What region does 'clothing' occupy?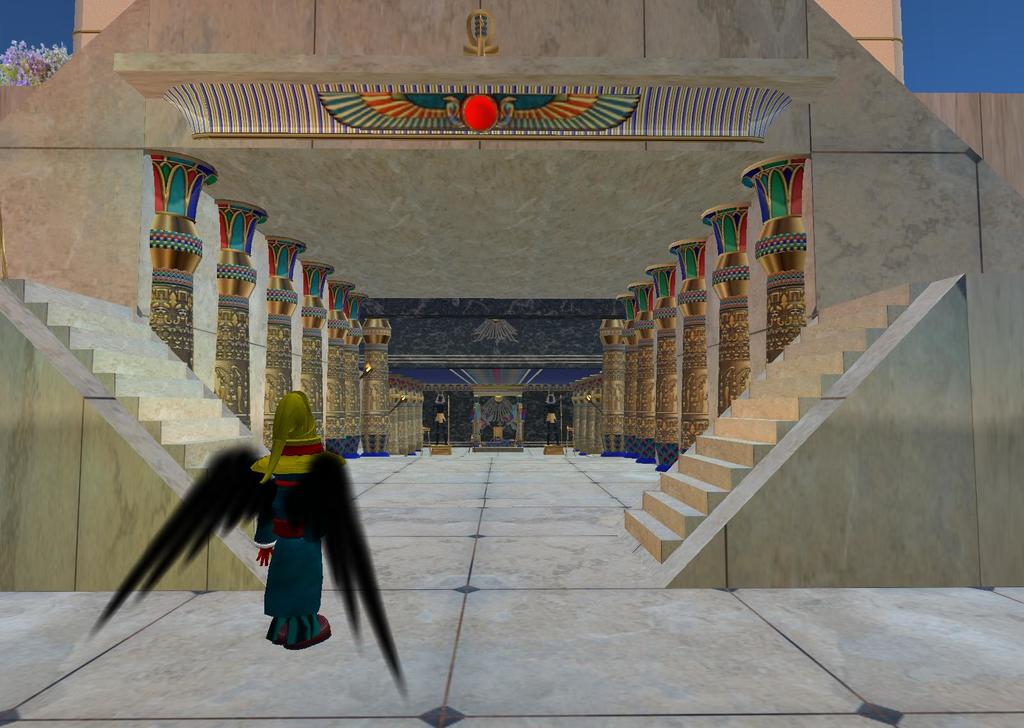
253 446 345 618.
